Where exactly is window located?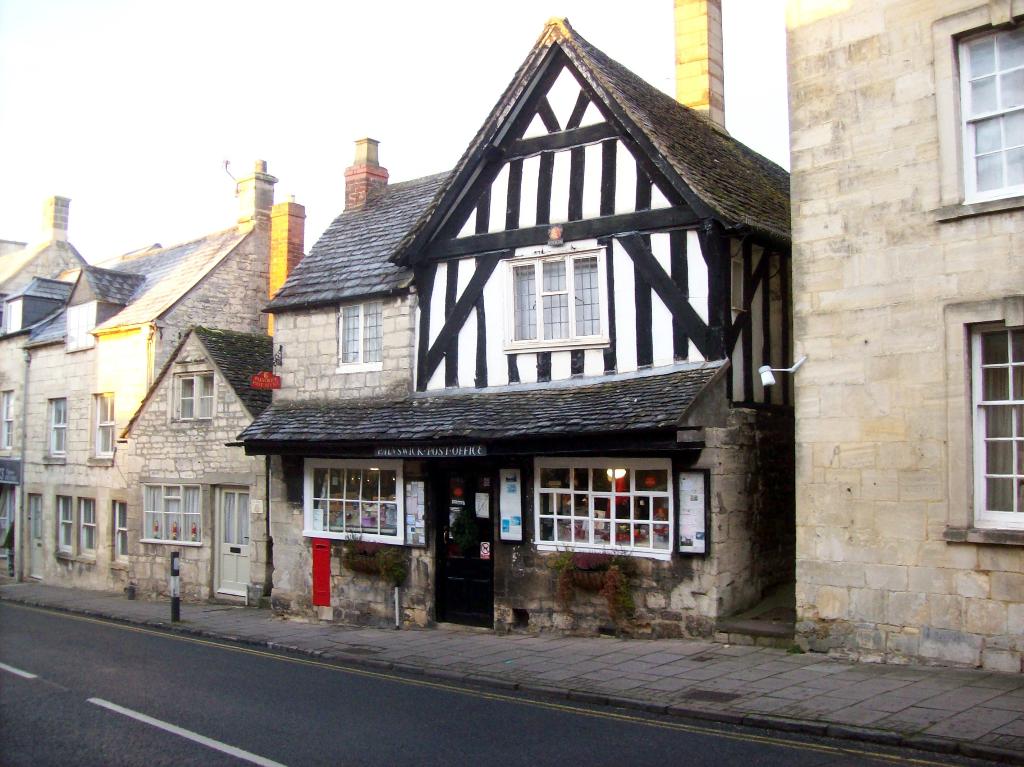
Its bounding box is <bbox>58, 497, 72, 553</bbox>.
